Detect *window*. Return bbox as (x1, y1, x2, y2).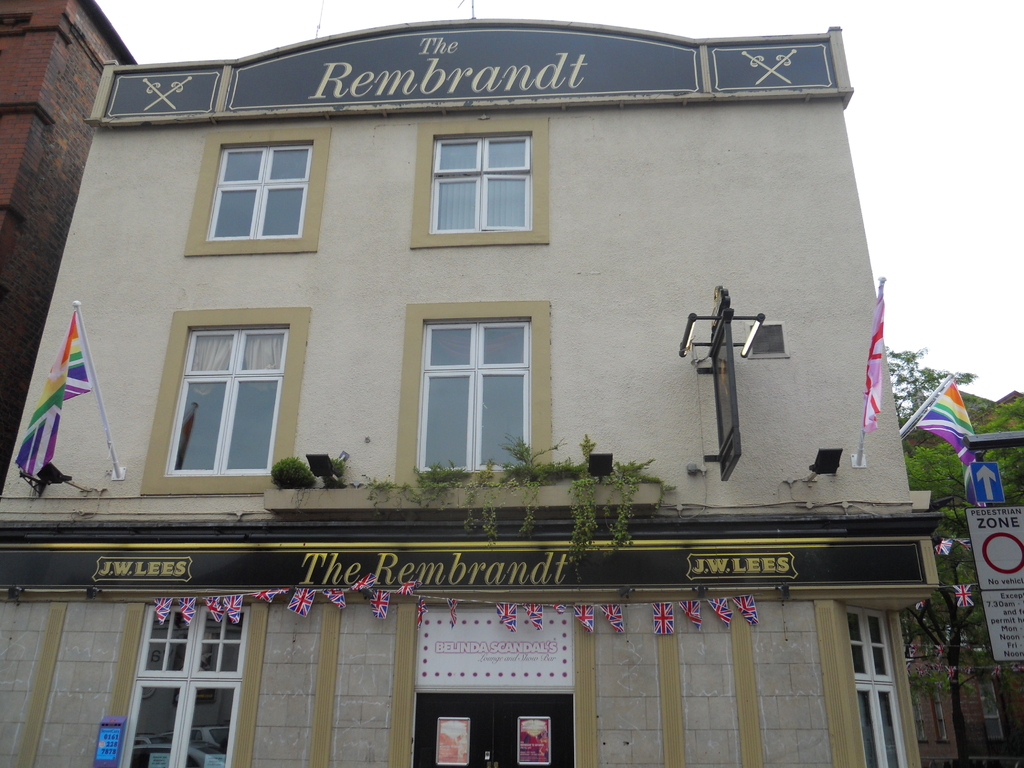
(179, 121, 332, 261).
